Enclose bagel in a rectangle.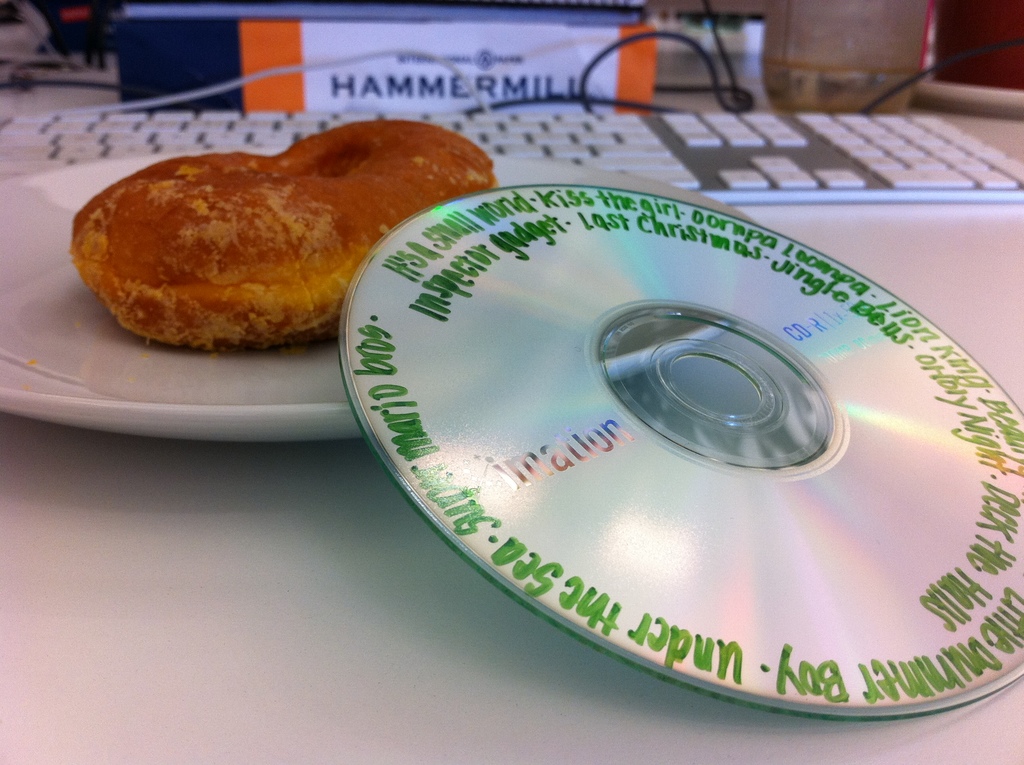
select_region(73, 115, 497, 352).
